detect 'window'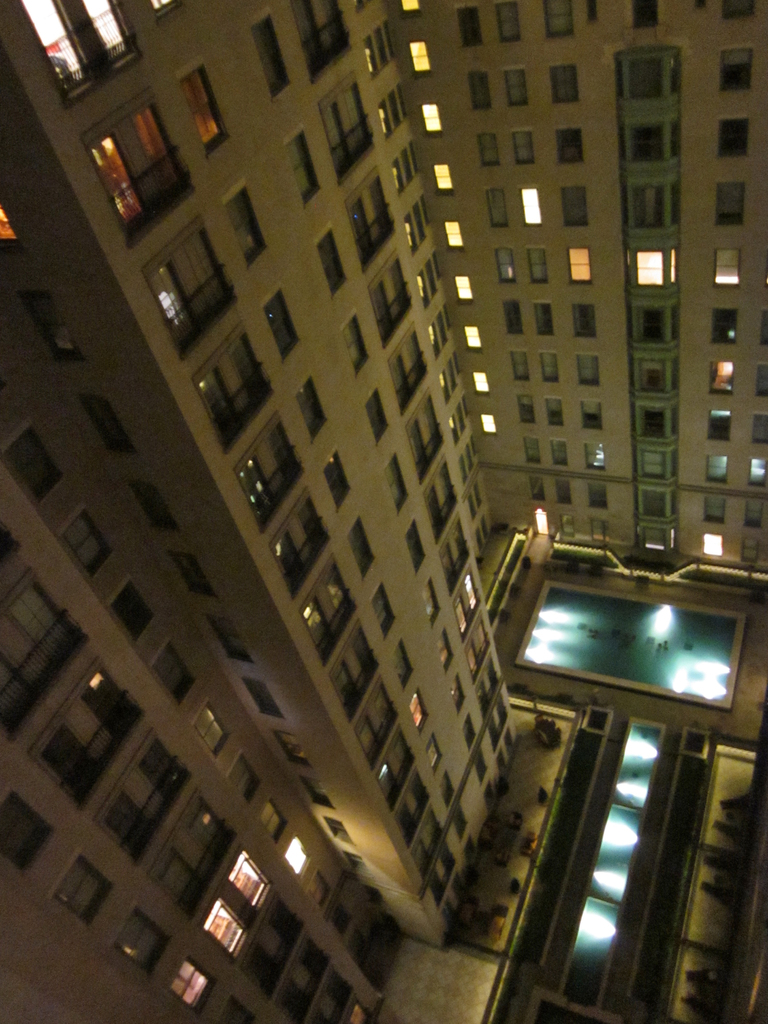
523,442,541,465
